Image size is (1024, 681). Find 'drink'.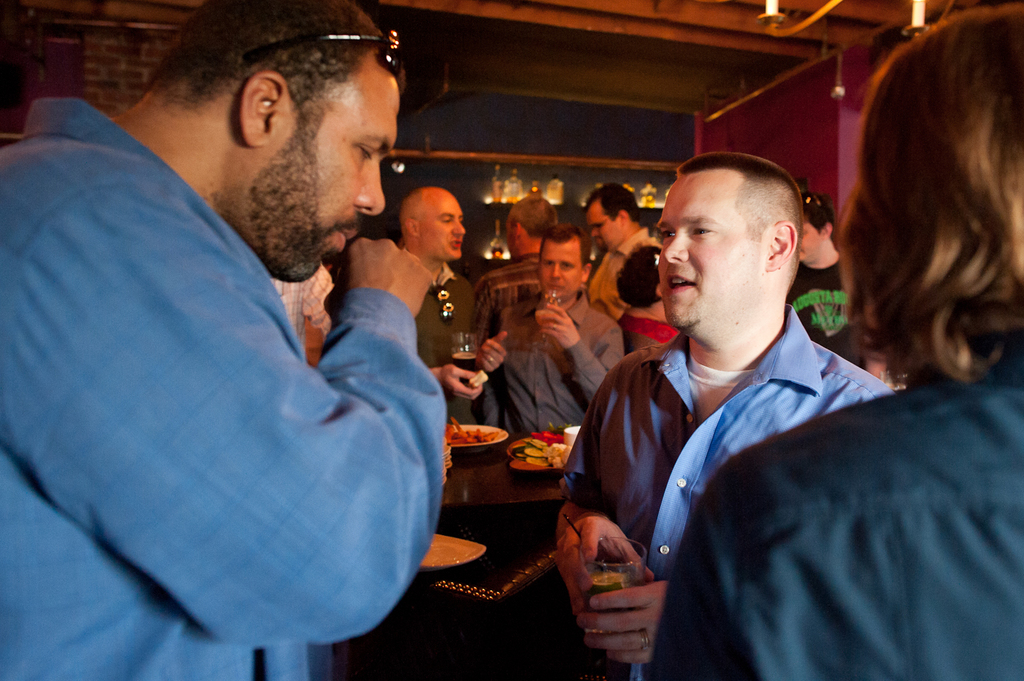
451,353,471,375.
